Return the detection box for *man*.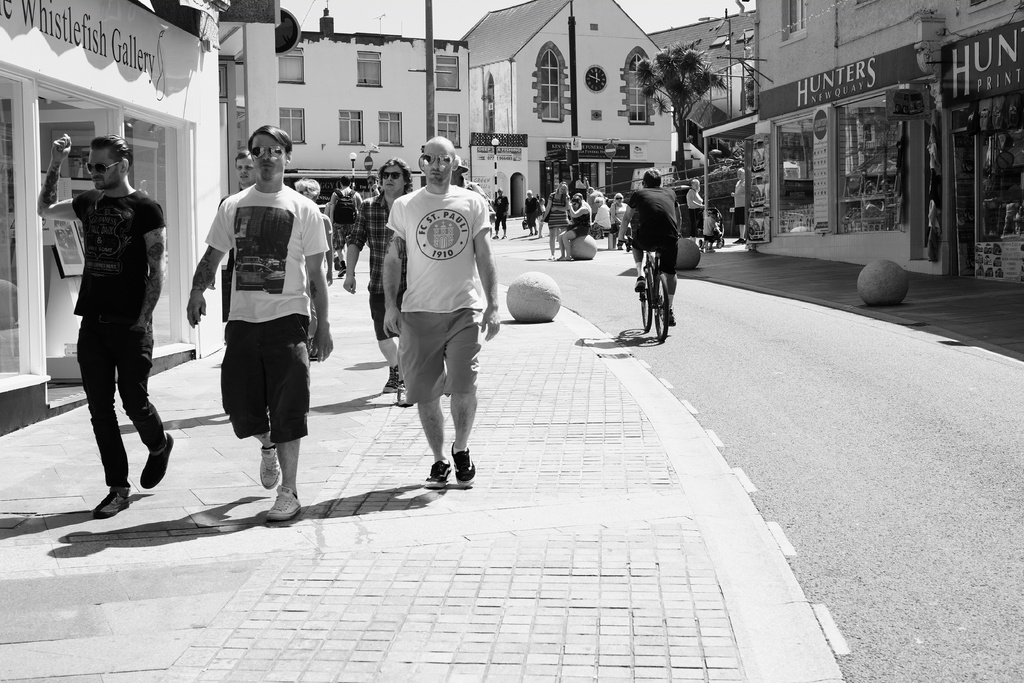
365 174 380 195.
